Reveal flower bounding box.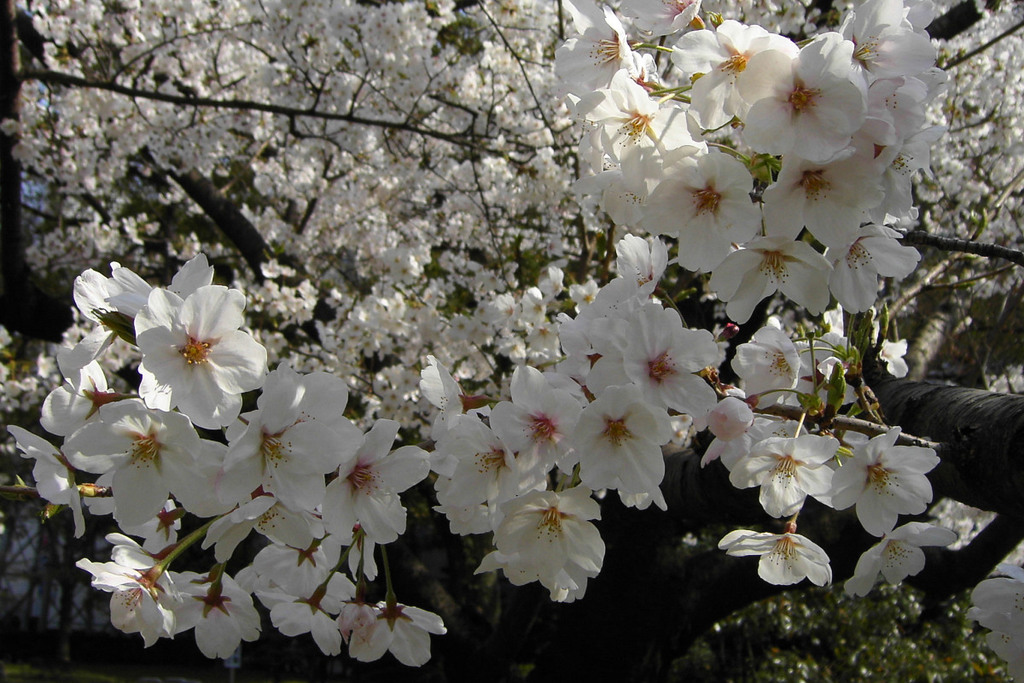
Revealed: bbox=(594, 73, 695, 166).
